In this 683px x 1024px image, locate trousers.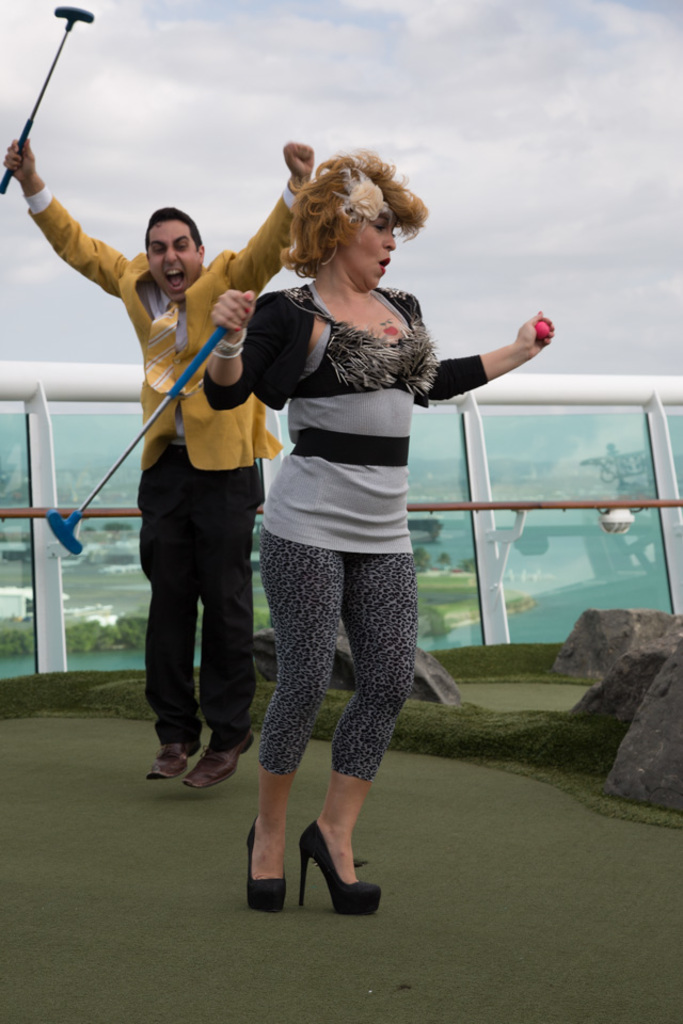
Bounding box: box=[252, 525, 415, 784].
